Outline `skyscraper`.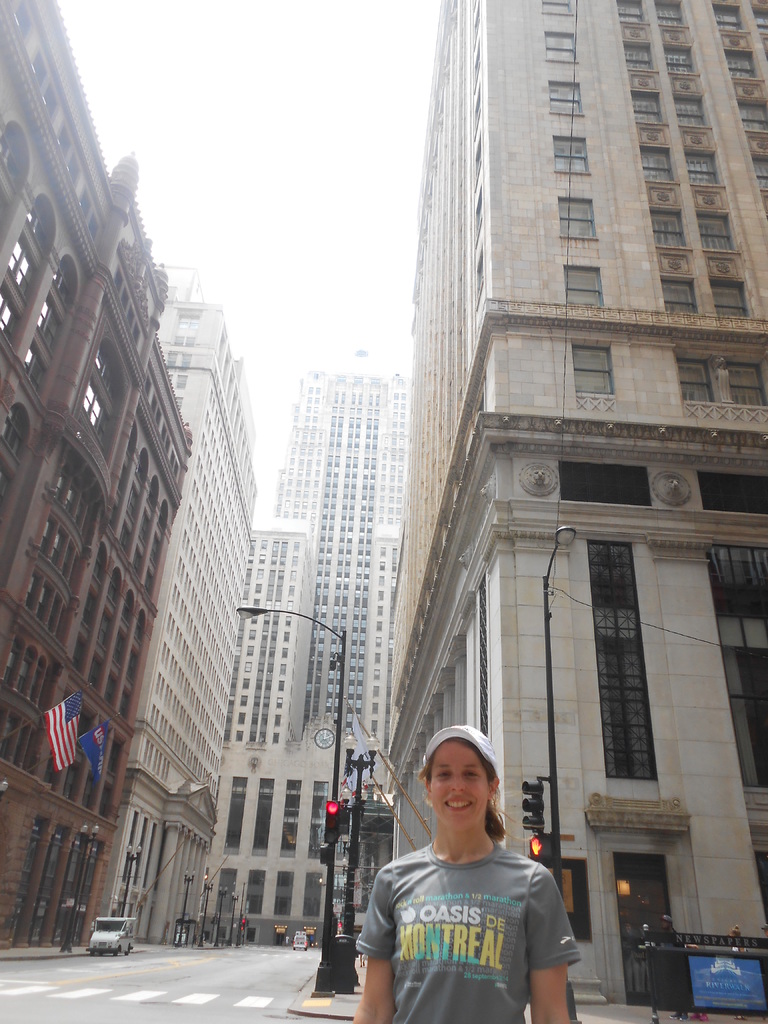
Outline: {"x1": 268, "y1": 0, "x2": 762, "y2": 970}.
